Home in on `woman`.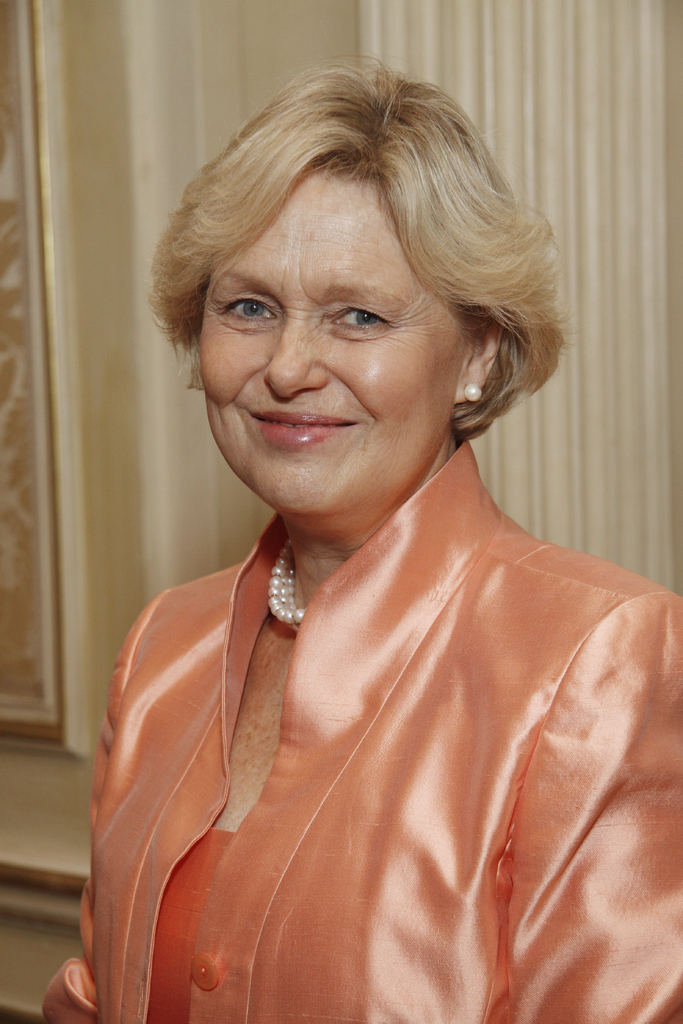
Homed in at Rect(40, 65, 682, 1023).
